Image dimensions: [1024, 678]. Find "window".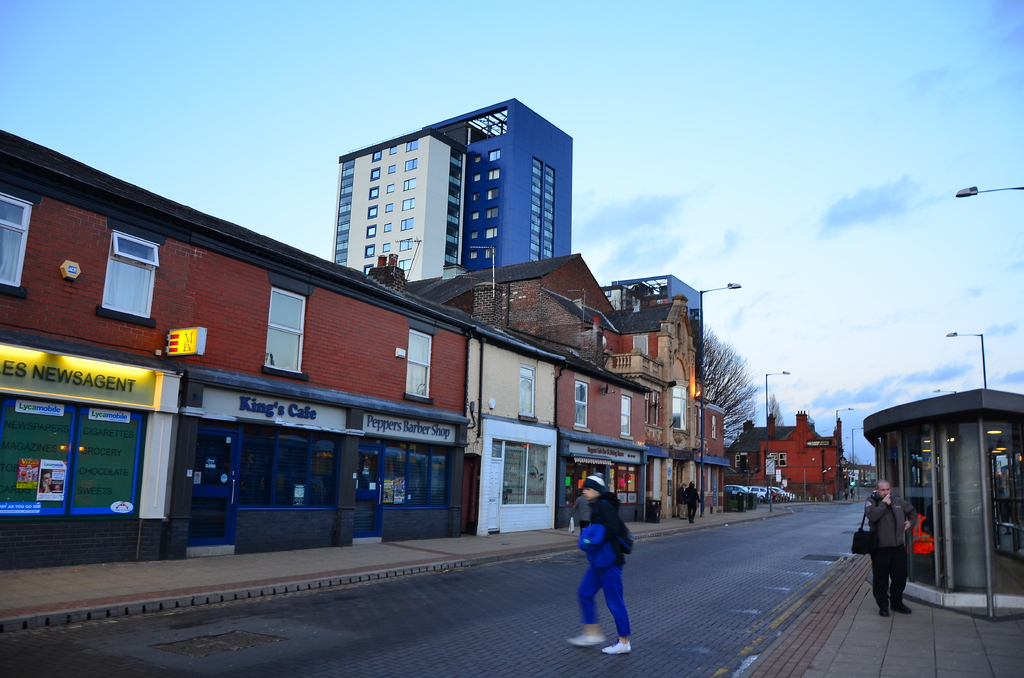
box(0, 189, 36, 291).
